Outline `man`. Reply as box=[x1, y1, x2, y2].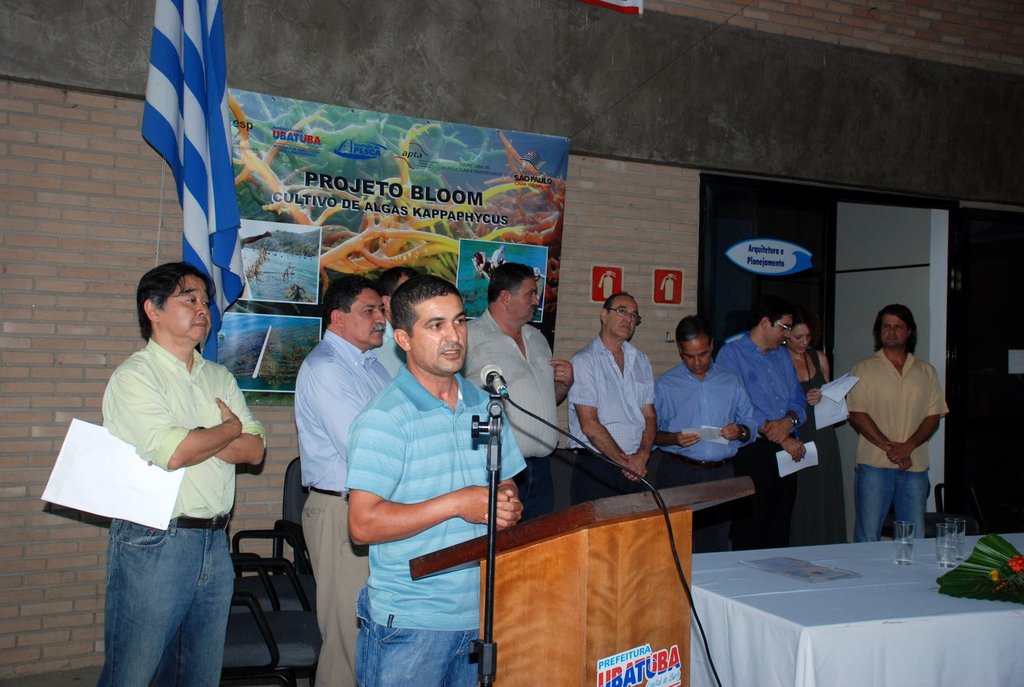
box=[845, 303, 951, 546].
